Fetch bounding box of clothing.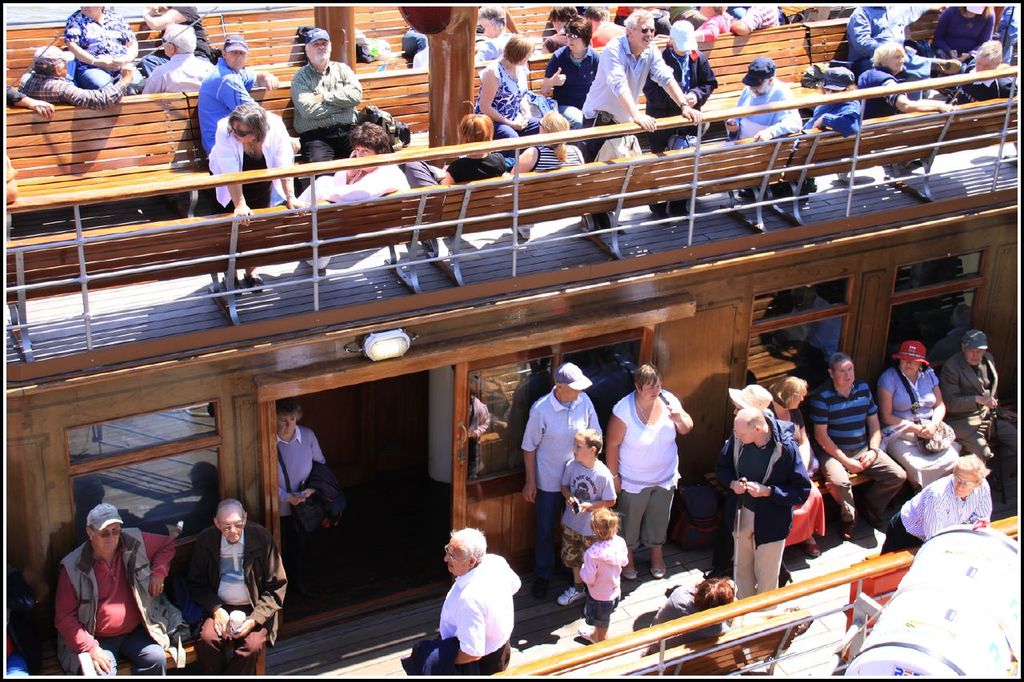
Bbox: (881,367,960,489).
